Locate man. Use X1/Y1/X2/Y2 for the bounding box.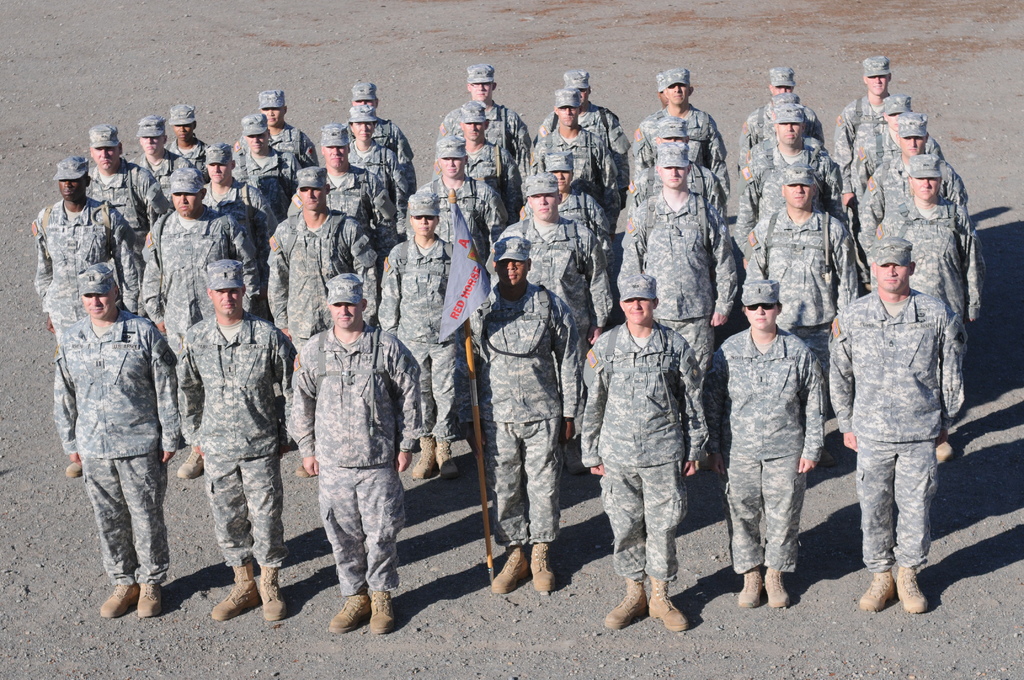
174/250/319/625.
